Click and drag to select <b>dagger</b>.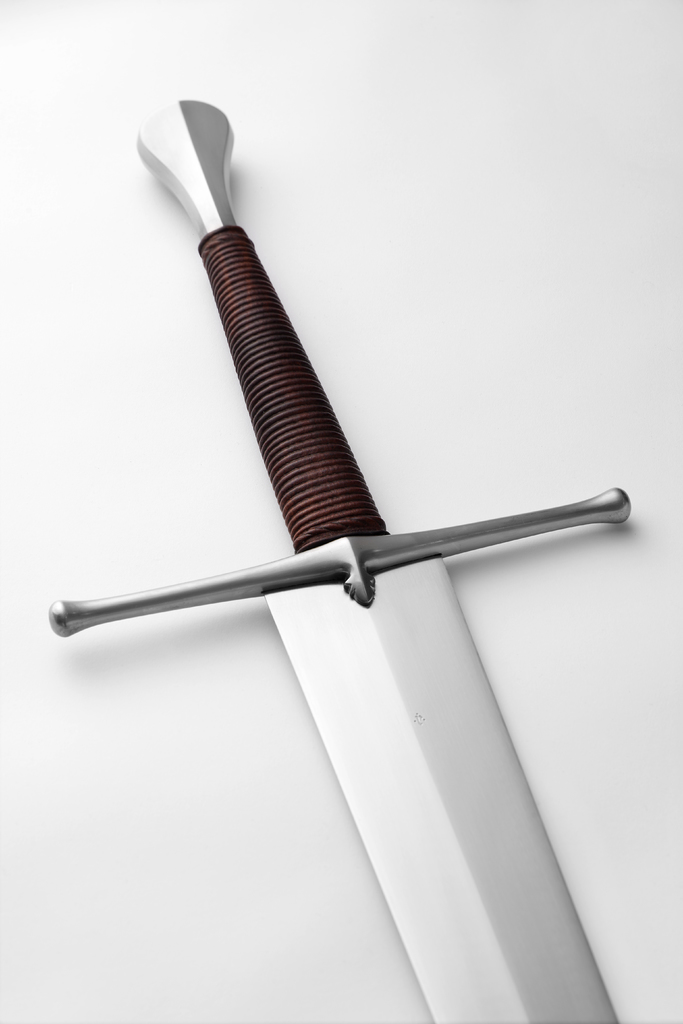
Selection: Rect(48, 93, 632, 1023).
